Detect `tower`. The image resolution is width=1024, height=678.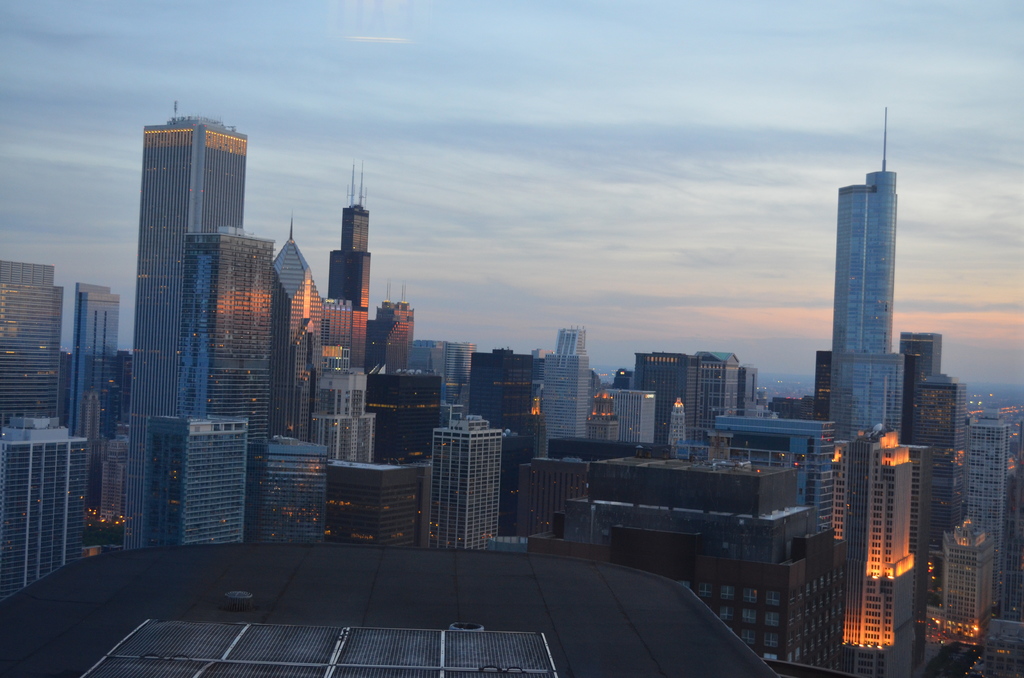
crop(376, 298, 412, 377).
